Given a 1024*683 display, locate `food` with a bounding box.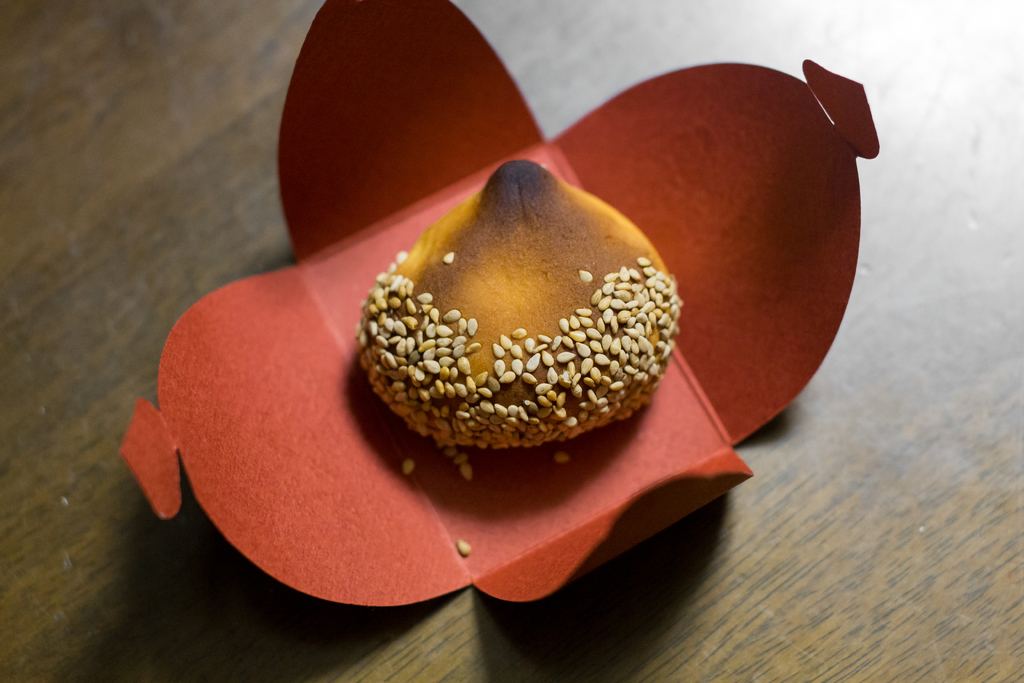
Located: box(349, 195, 716, 451).
